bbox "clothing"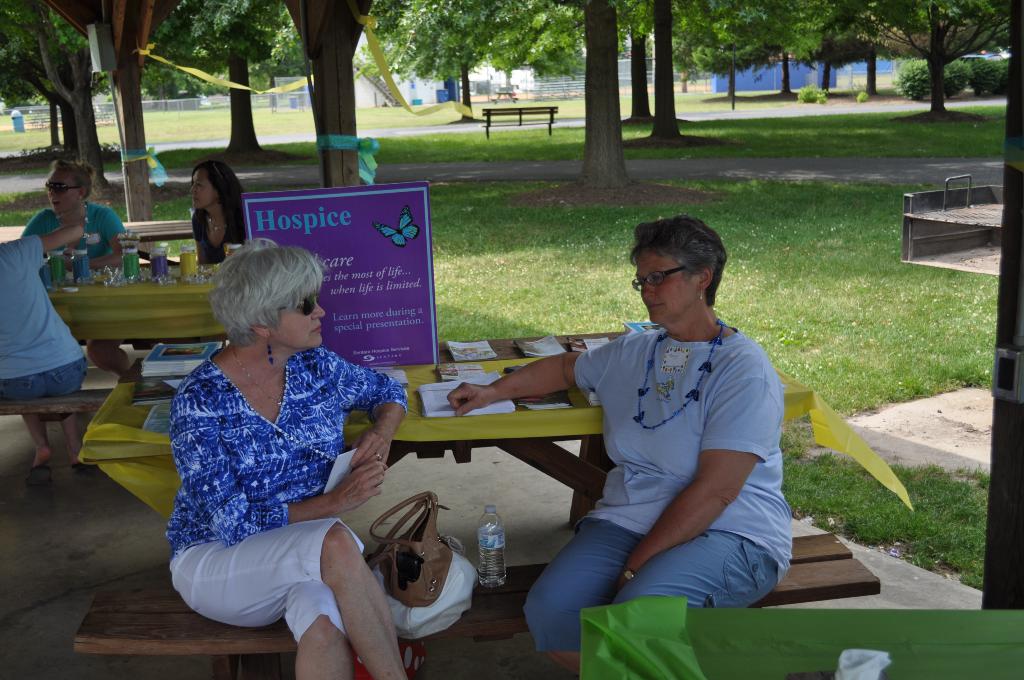
42:197:126:271
